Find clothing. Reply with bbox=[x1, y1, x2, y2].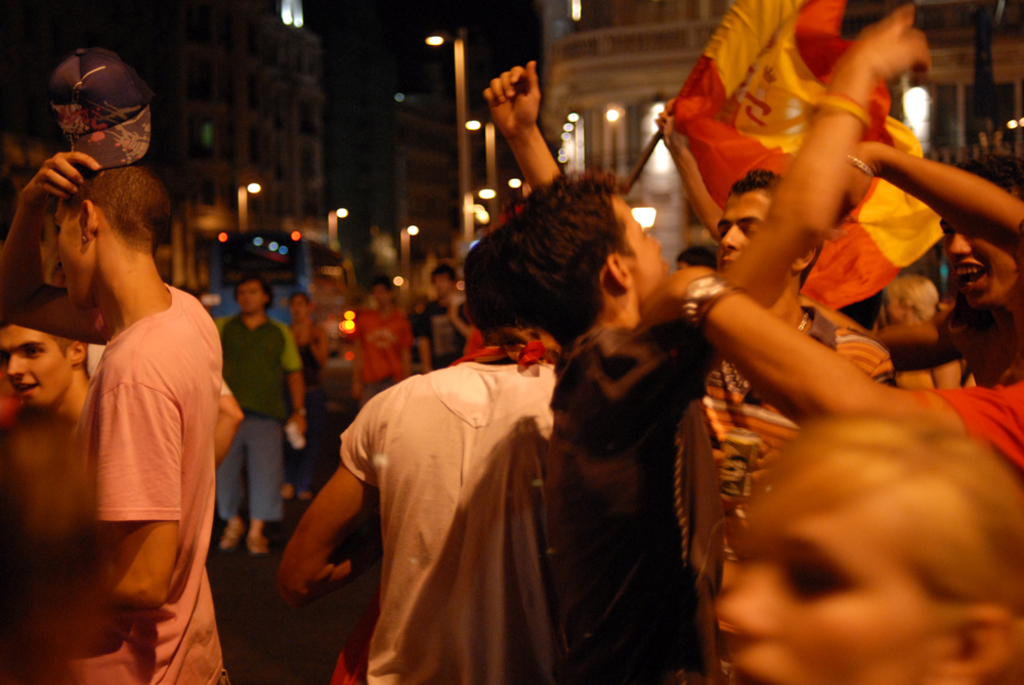
bbox=[357, 303, 414, 410].
